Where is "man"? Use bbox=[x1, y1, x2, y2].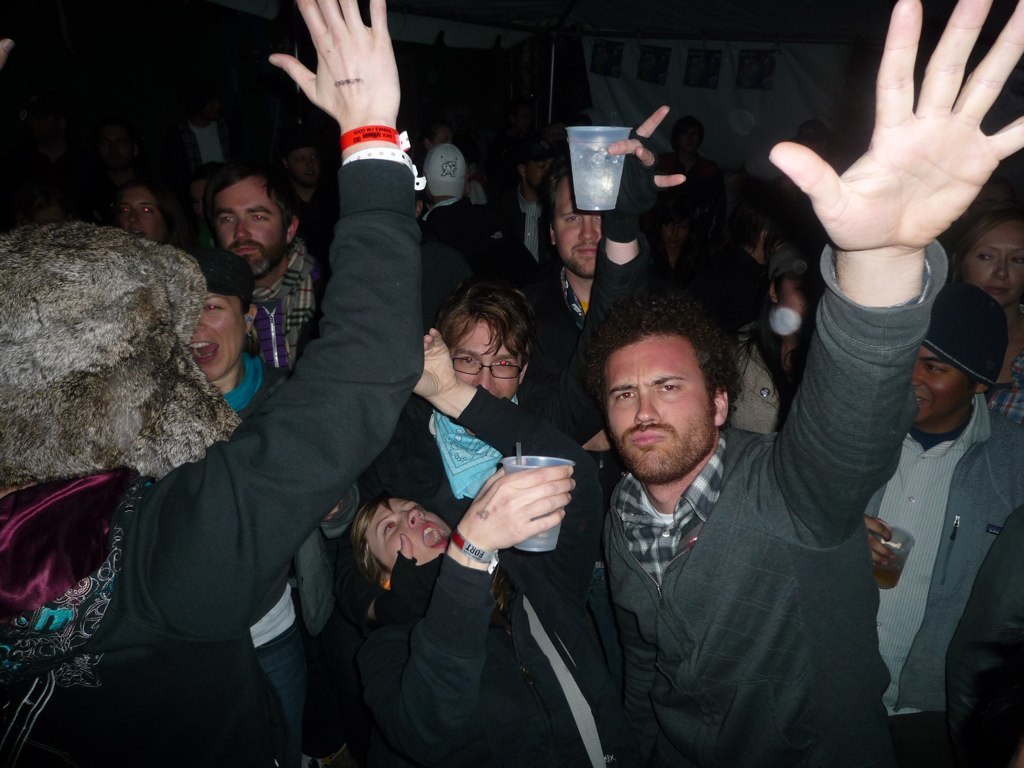
bbox=[208, 152, 362, 642].
